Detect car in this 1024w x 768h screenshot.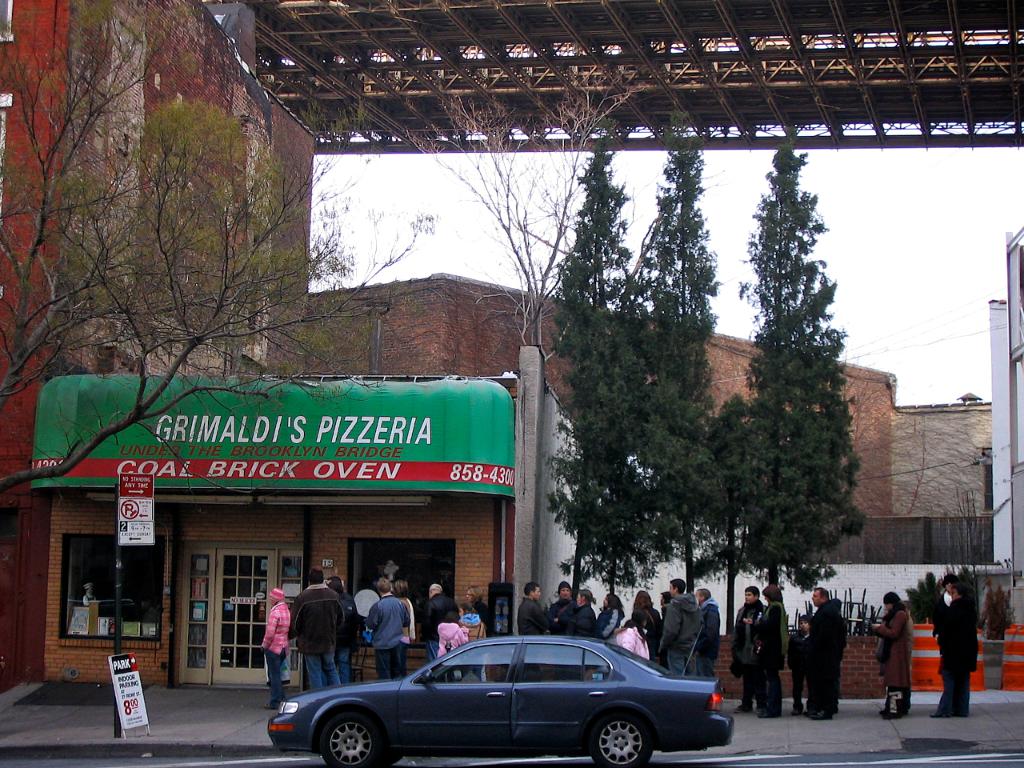
Detection: {"left": 302, "top": 638, "right": 719, "bottom": 760}.
